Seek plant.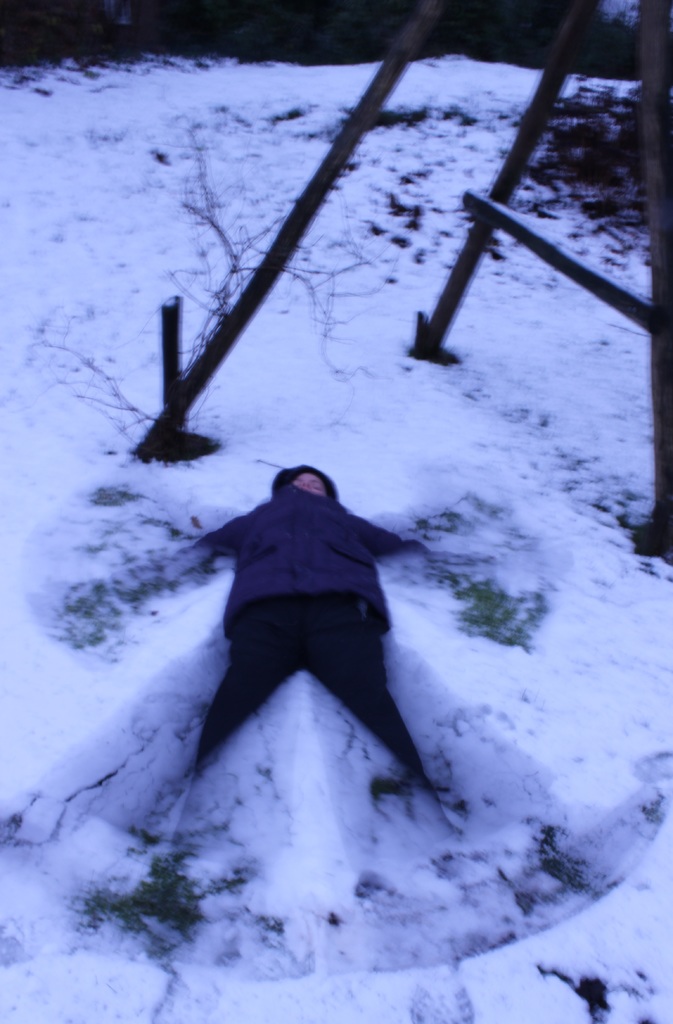
bbox=(35, 130, 394, 450).
